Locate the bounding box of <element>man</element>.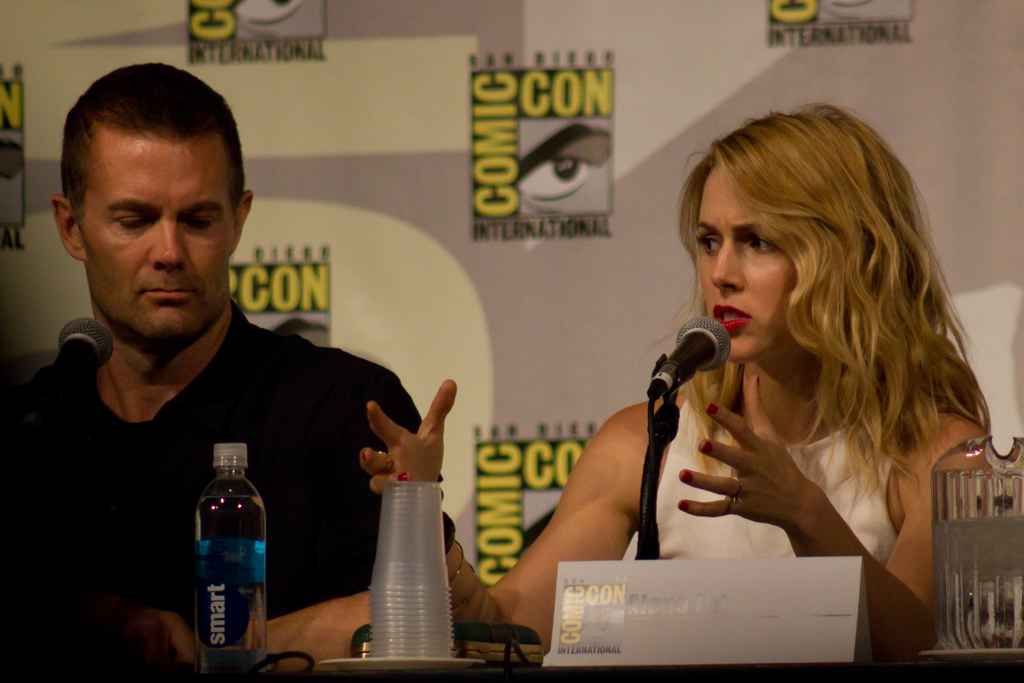
Bounding box: Rect(5, 101, 462, 666).
